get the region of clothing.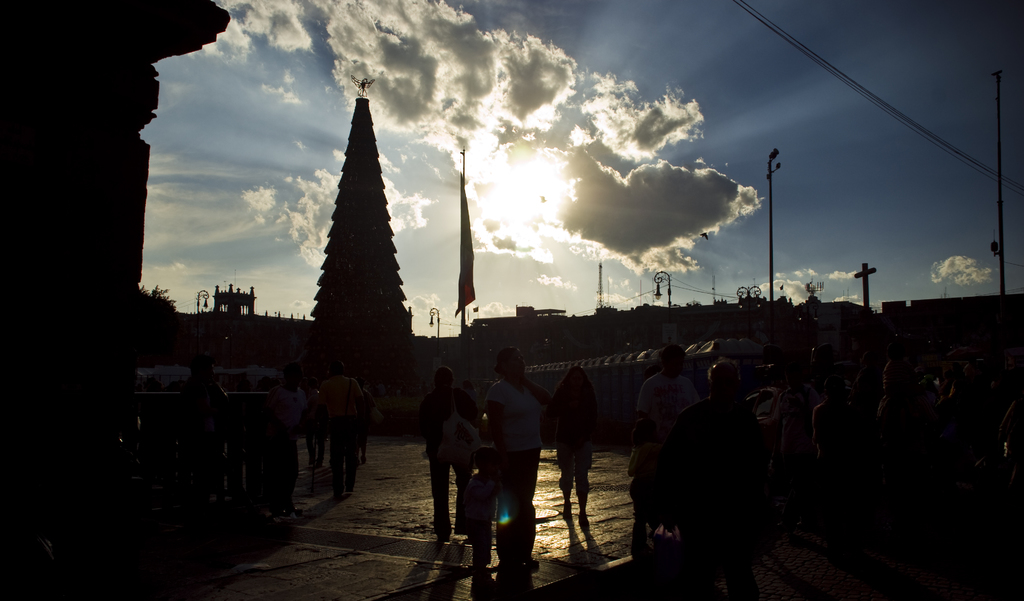
crop(641, 365, 703, 500).
